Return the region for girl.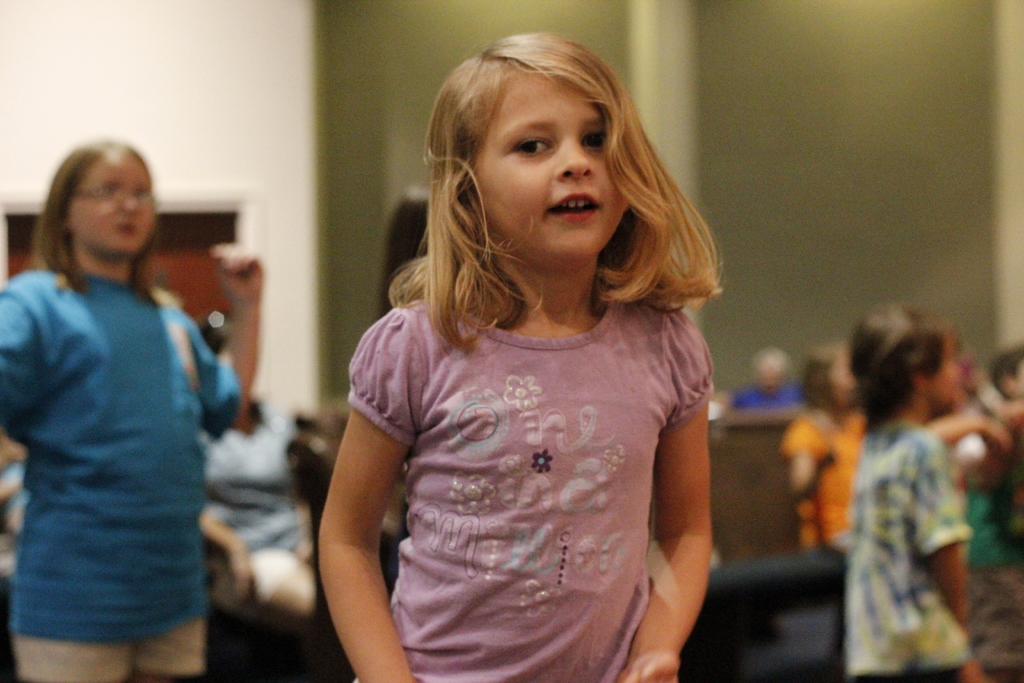
locate(0, 134, 264, 682).
